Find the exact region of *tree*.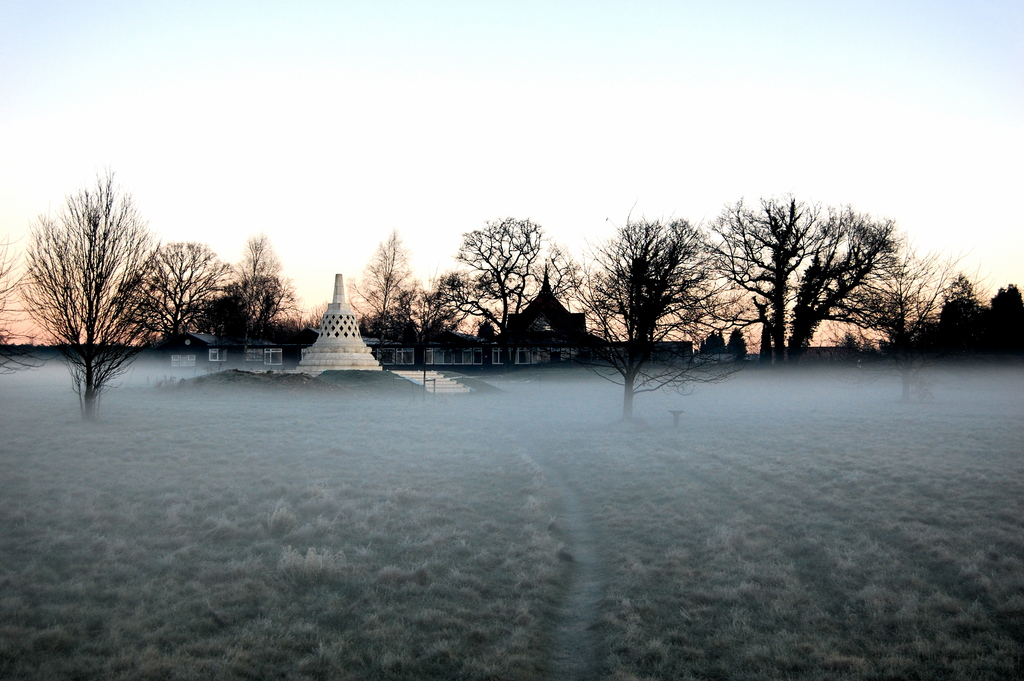
Exact region: bbox(298, 315, 321, 352).
